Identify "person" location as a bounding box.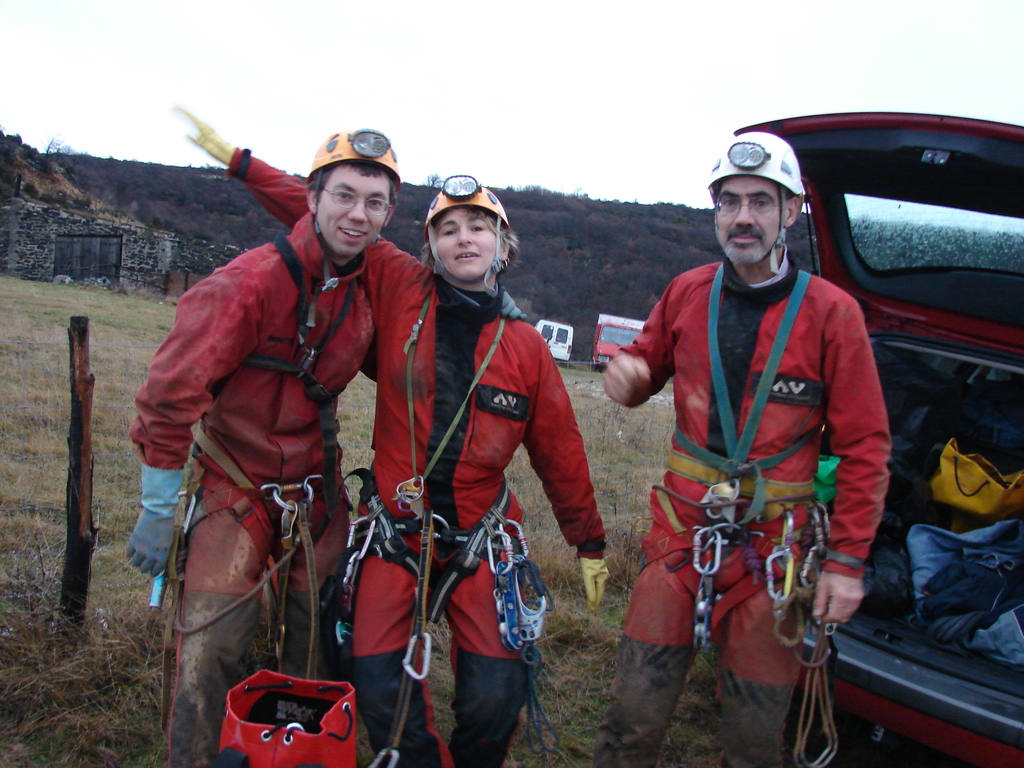
(x1=170, y1=101, x2=605, y2=767).
